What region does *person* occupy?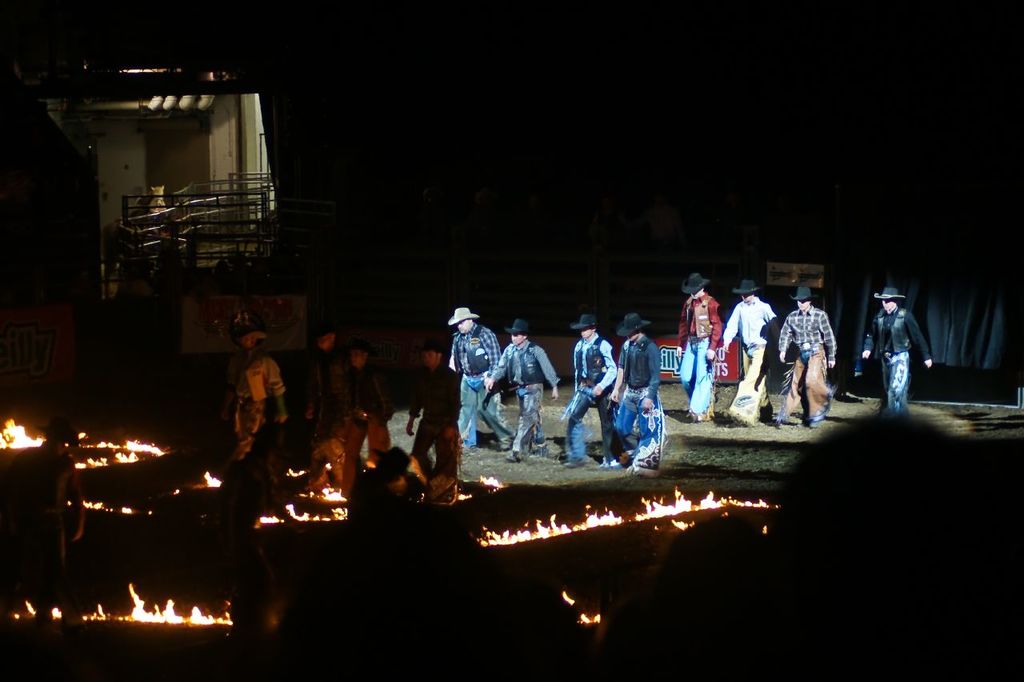
x1=560 y1=312 x2=610 y2=462.
